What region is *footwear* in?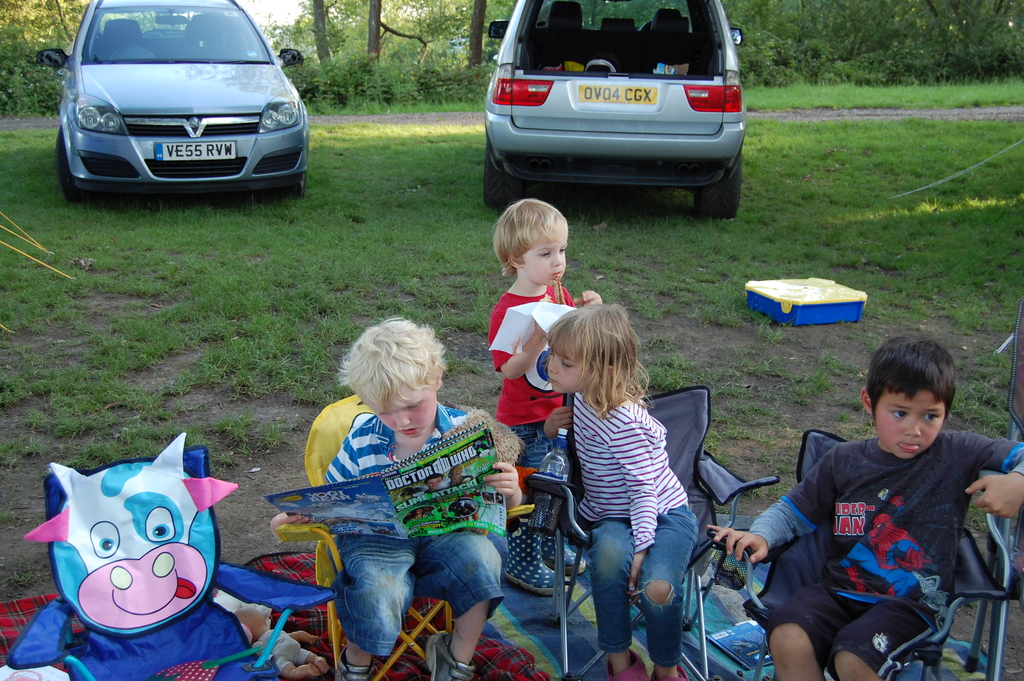
(left=602, top=644, right=650, bottom=680).
